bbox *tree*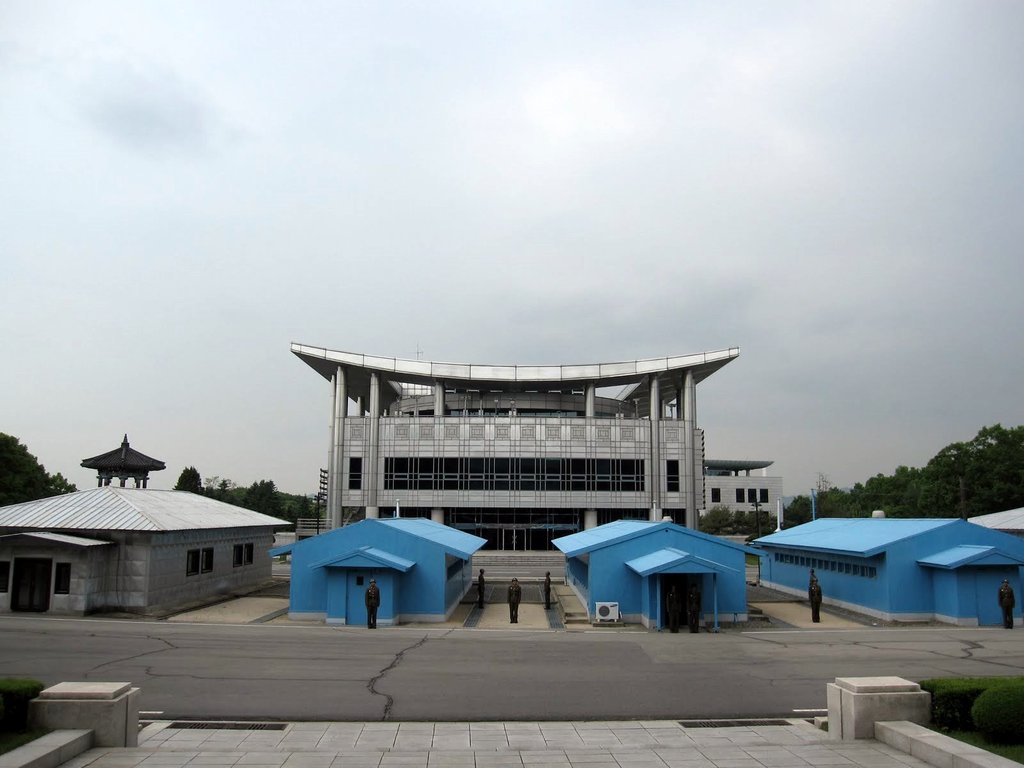
<box>924,427,1023,502</box>
